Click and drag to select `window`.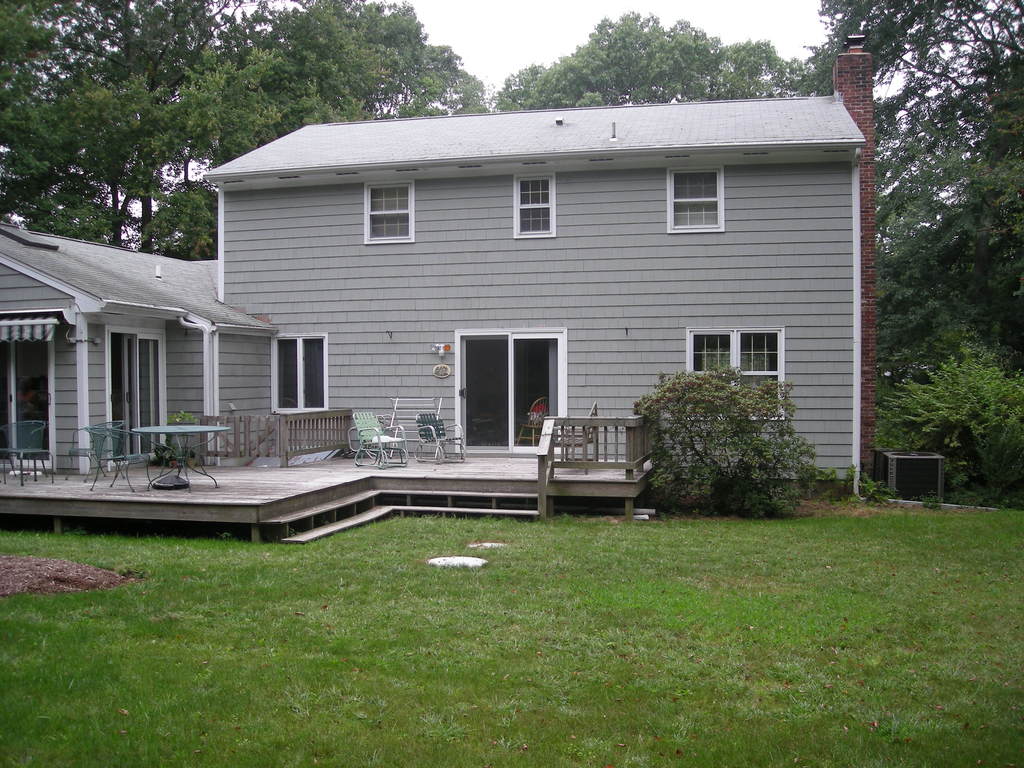
Selection: <box>260,327,337,416</box>.
